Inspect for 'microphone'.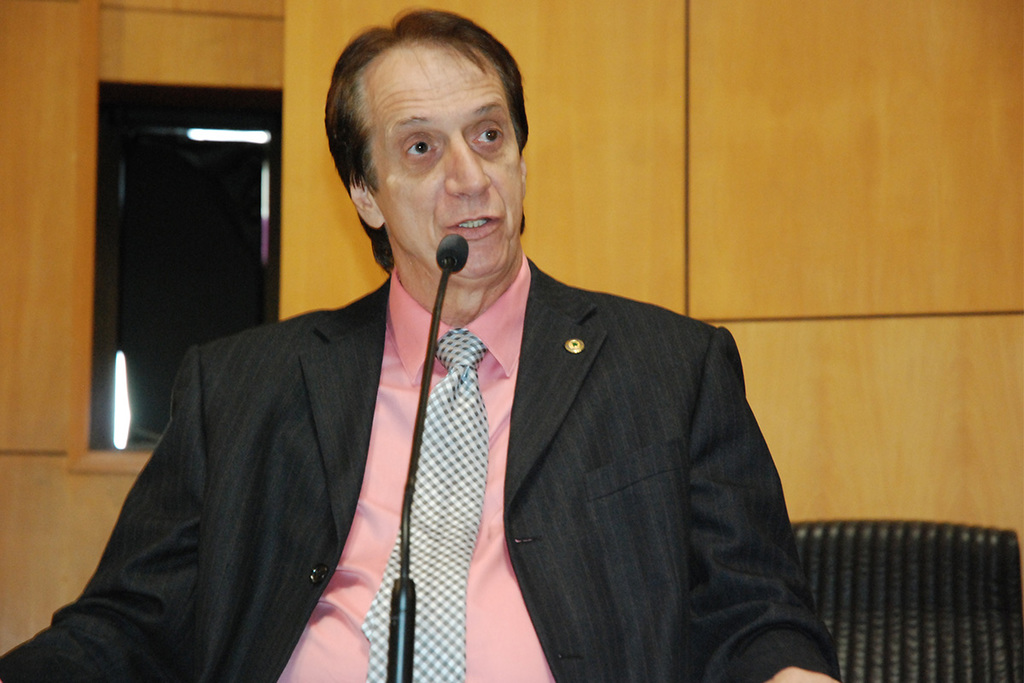
Inspection: region(399, 231, 475, 577).
